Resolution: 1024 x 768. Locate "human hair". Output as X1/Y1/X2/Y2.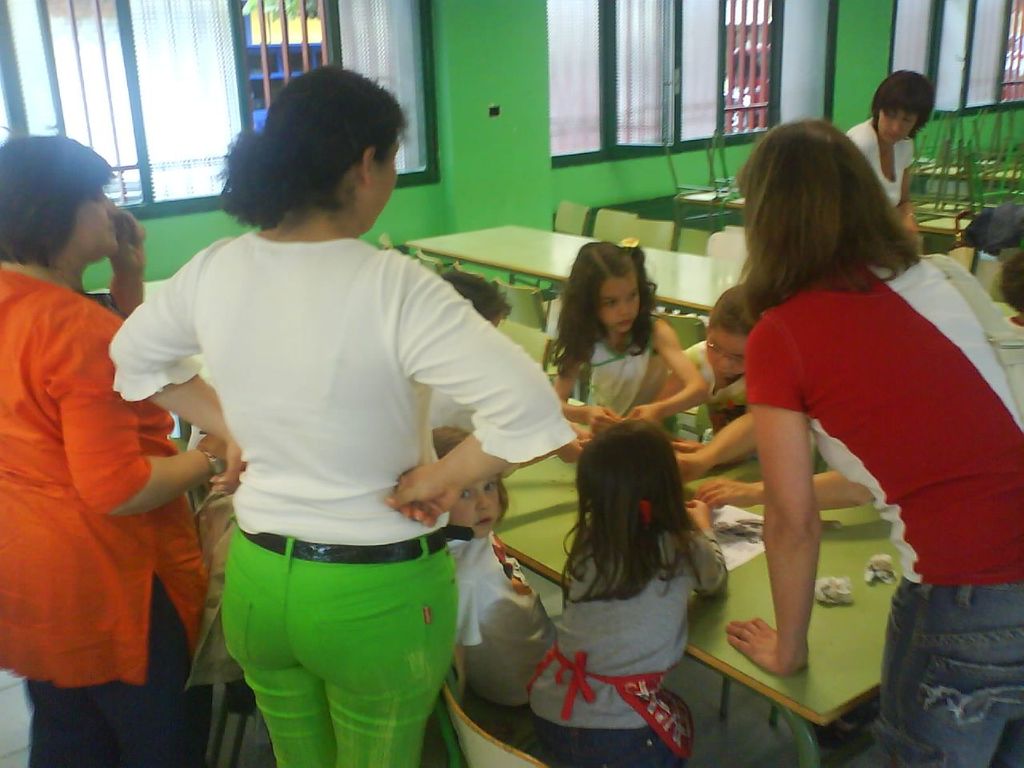
546/237/660/380.
